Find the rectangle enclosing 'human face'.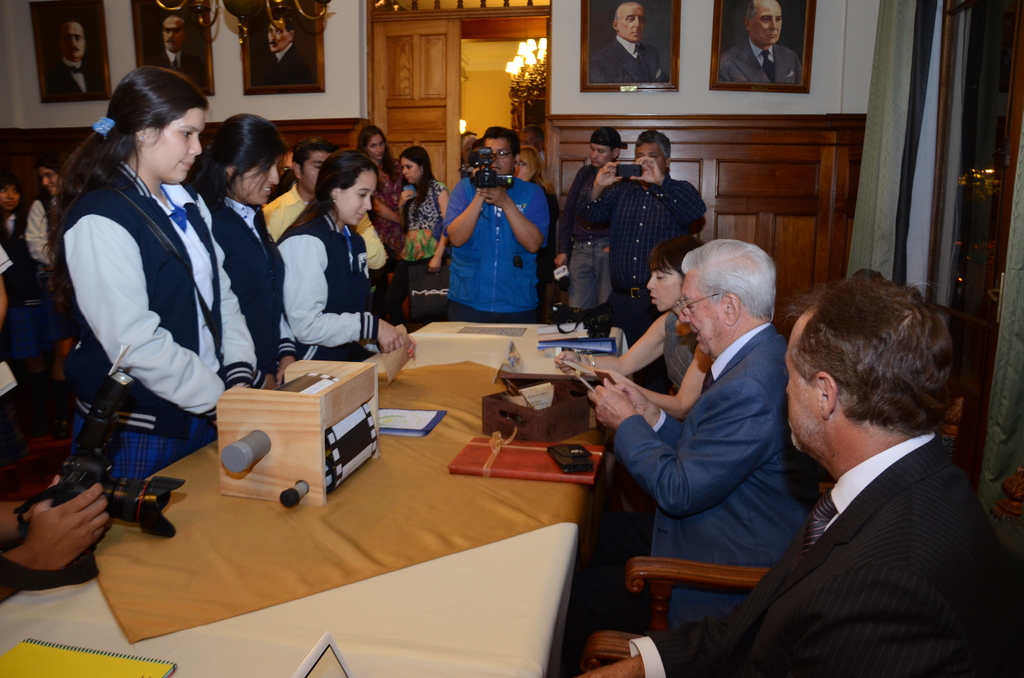
{"x1": 649, "y1": 271, "x2": 680, "y2": 312}.
